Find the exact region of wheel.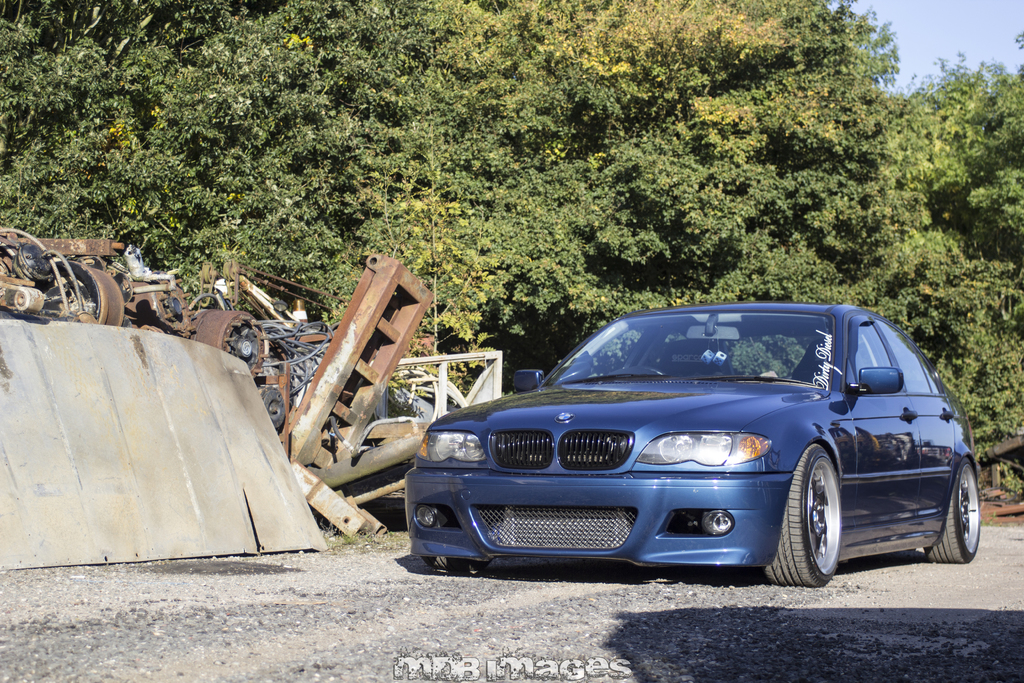
Exact region: [925,461,982,570].
